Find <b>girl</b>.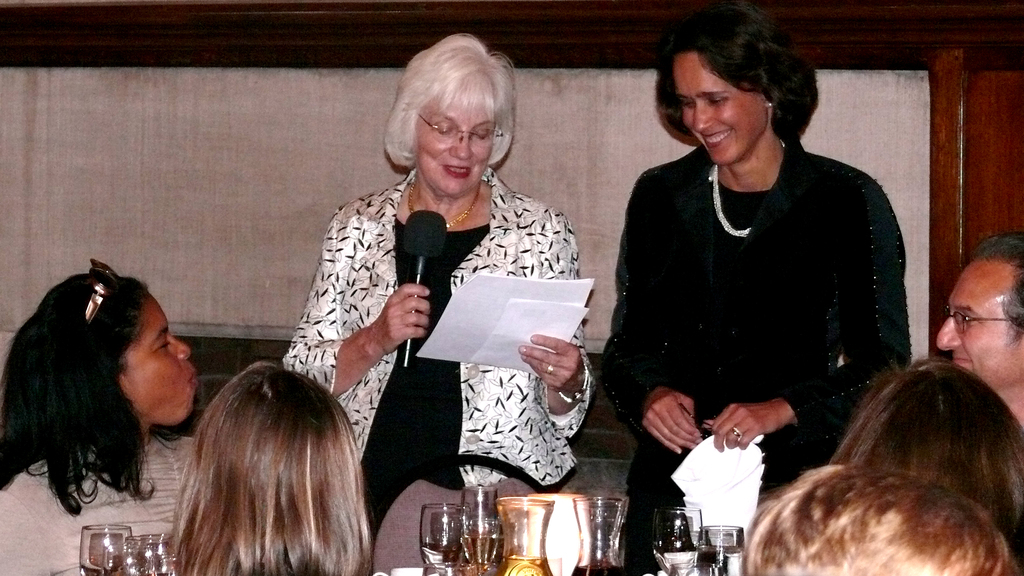
x1=743 y1=465 x2=1011 y2=575.
